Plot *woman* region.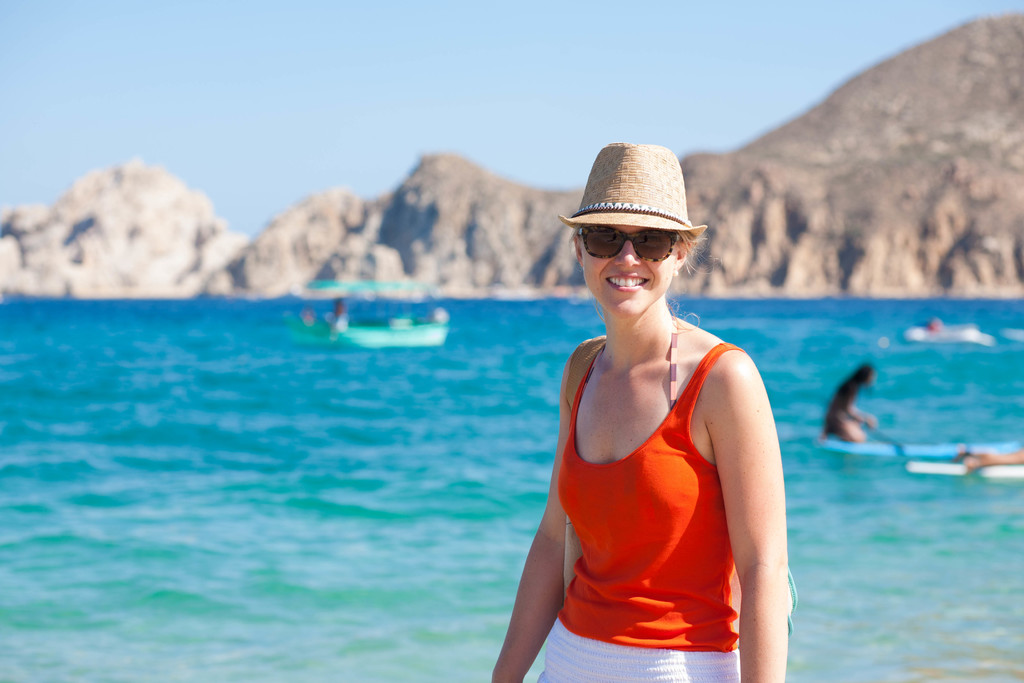
Plotted at (505,133,798,664).
